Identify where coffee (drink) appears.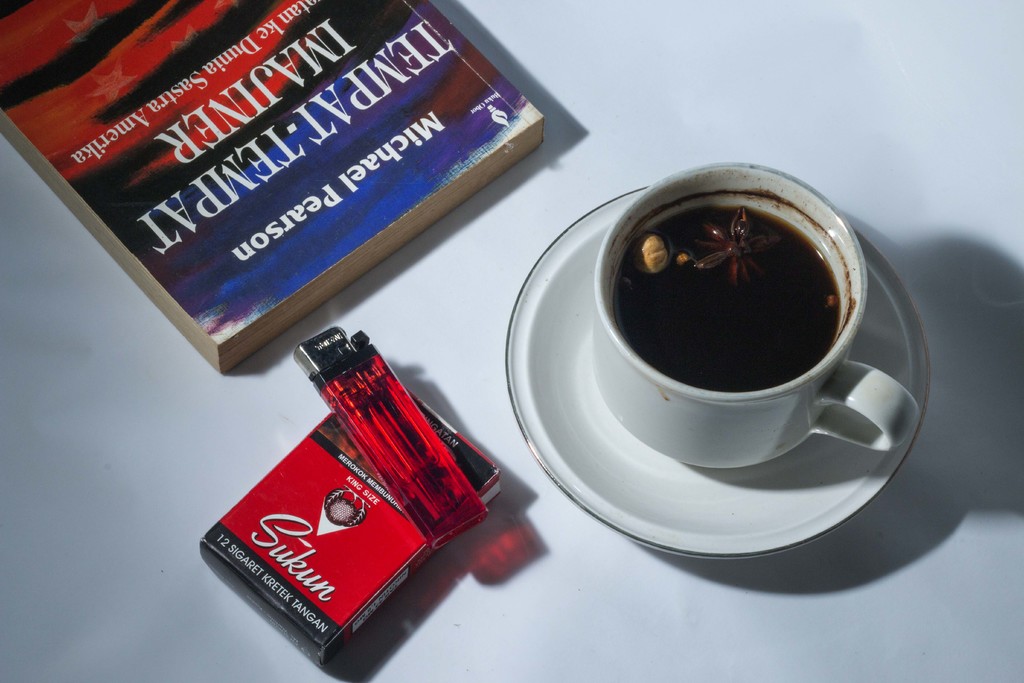
Appears at (615, 204, 839, 392).
